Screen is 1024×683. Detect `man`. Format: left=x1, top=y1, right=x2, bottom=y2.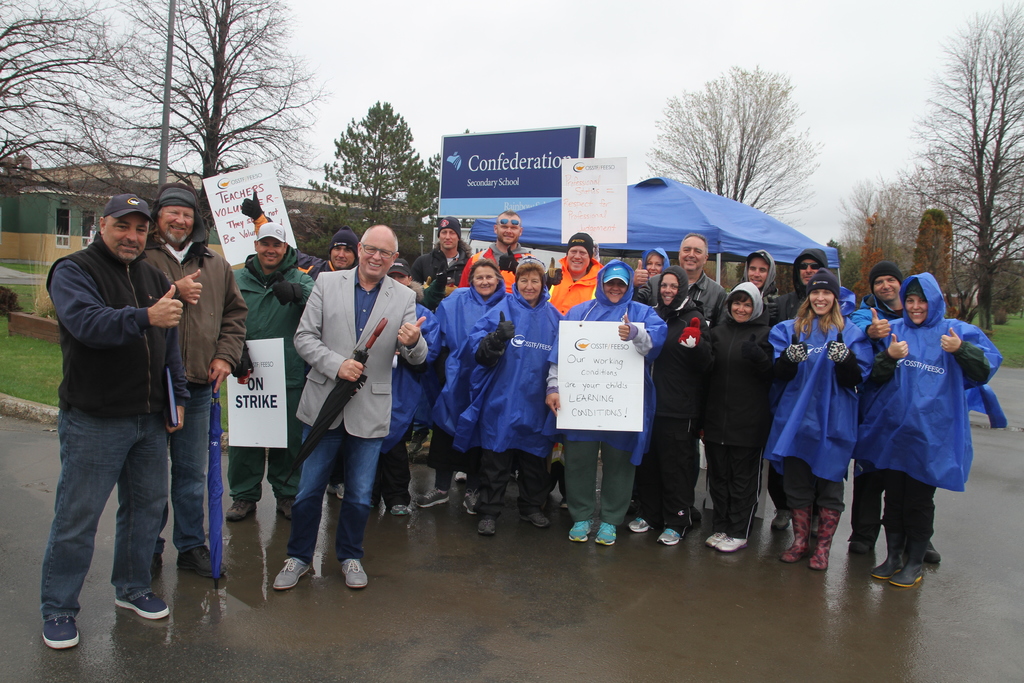
left=410, top=216, right=474, bottom=461.
